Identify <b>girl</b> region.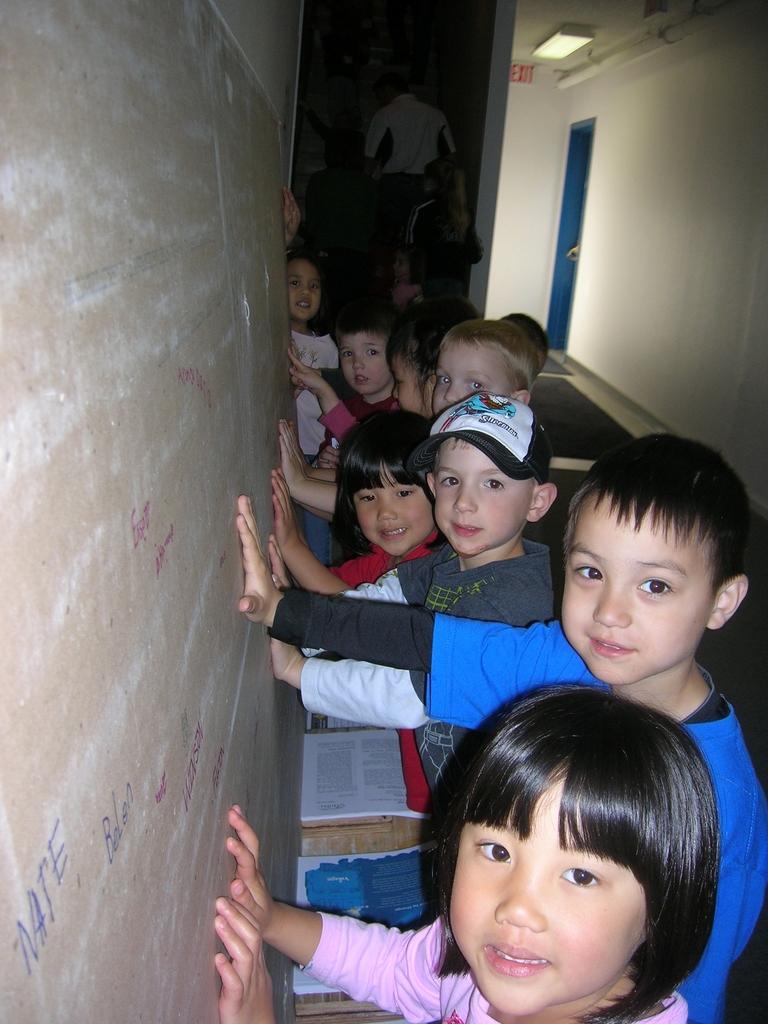
Region: {"x1": 273, "y1": 406, "x2": 434, "y2": 811}.
